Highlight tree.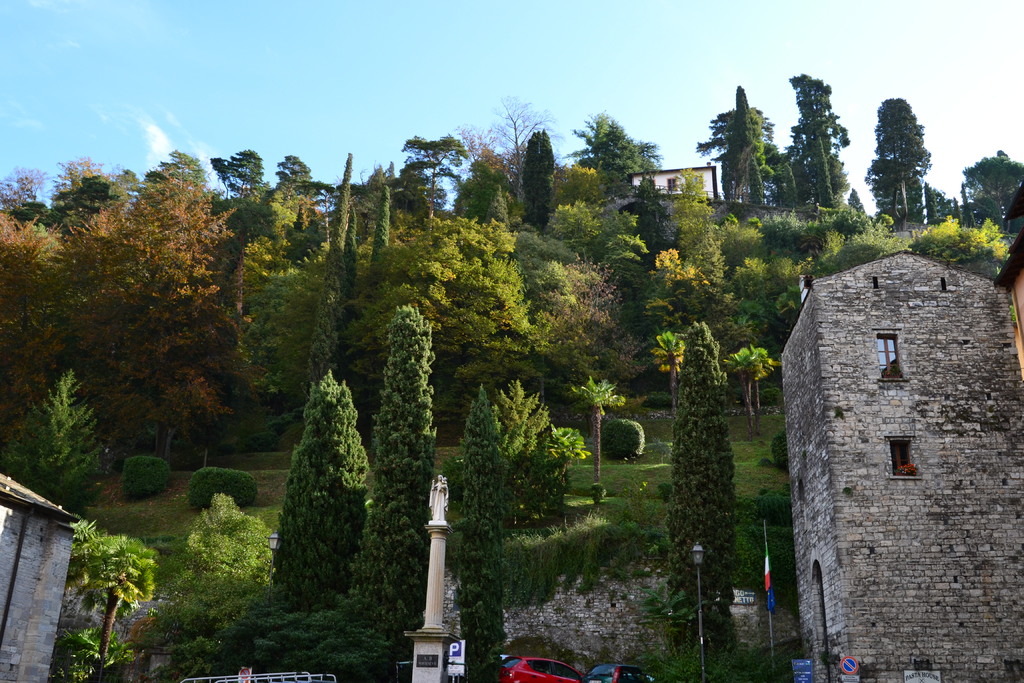
Highlighted region: {"x1": 445, "y1": 381, "x2": 502, "y2": 682}.
